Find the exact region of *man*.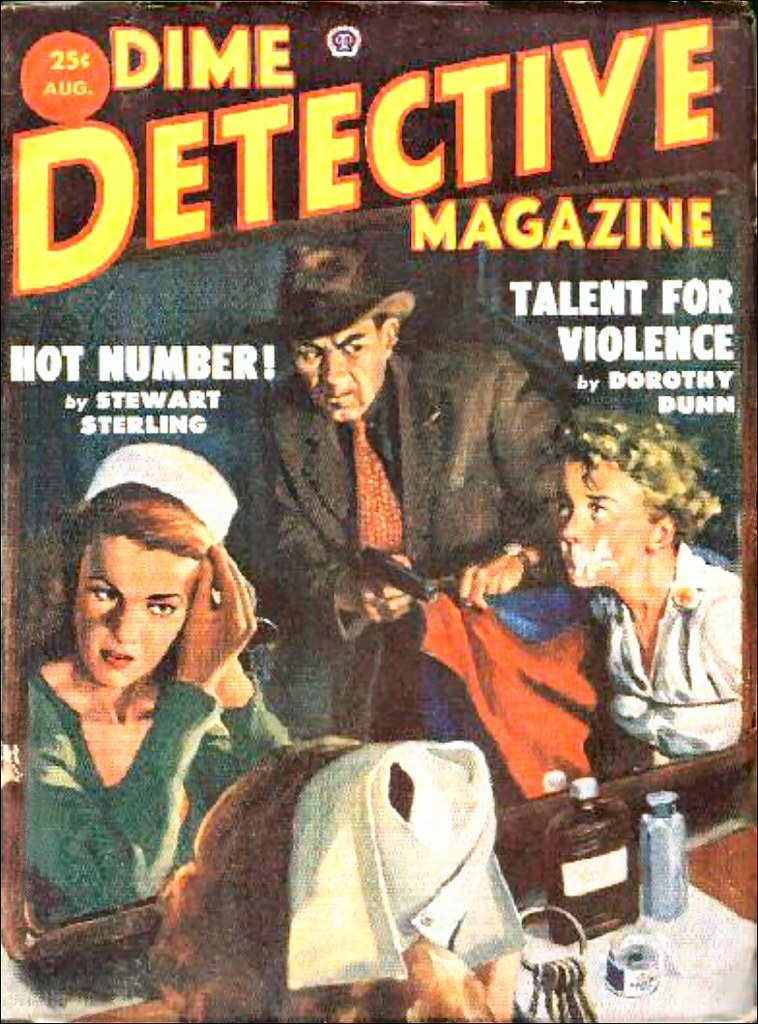
Exact region: 243/244/589/827.
